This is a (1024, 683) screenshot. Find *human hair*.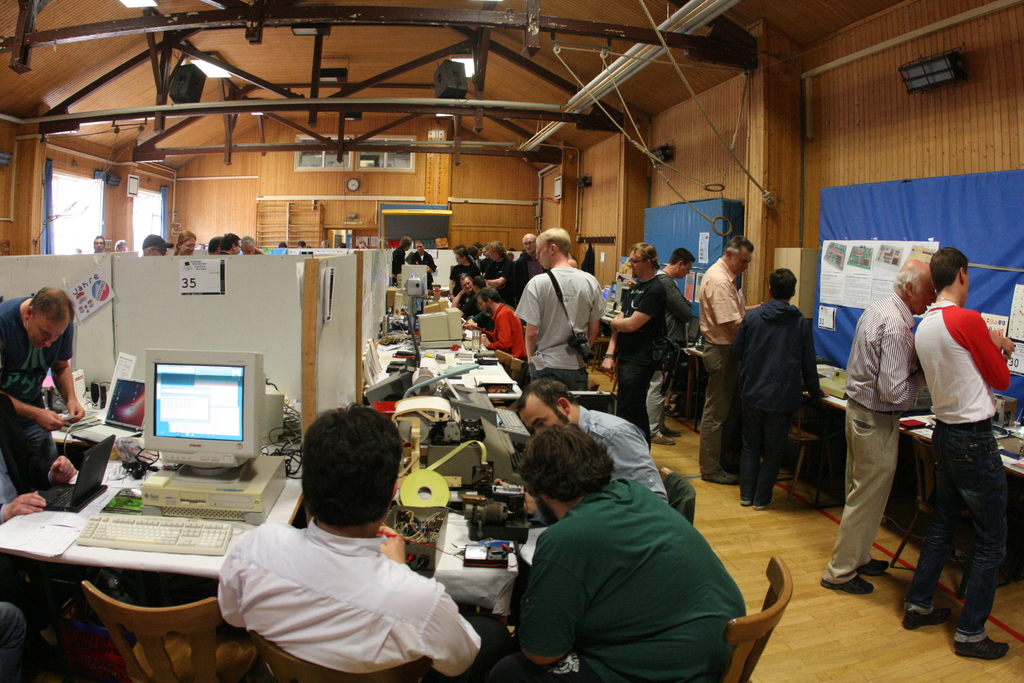
Bounding box: (left=415, top=238, right=424, bottom=246).
